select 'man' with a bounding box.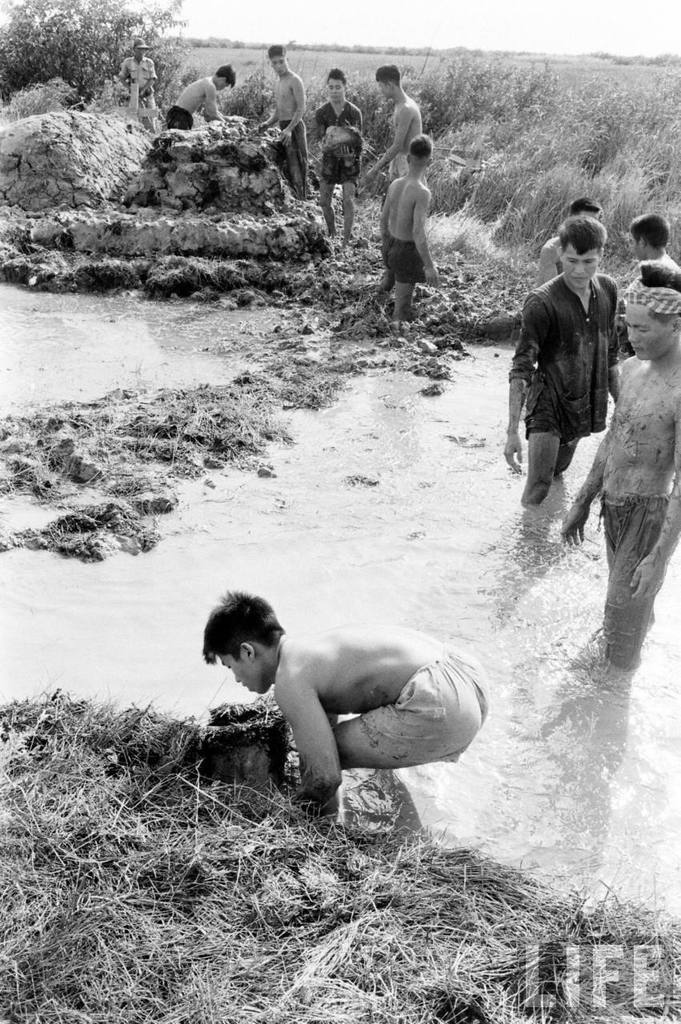
<box>167,66,238,129</box>.
